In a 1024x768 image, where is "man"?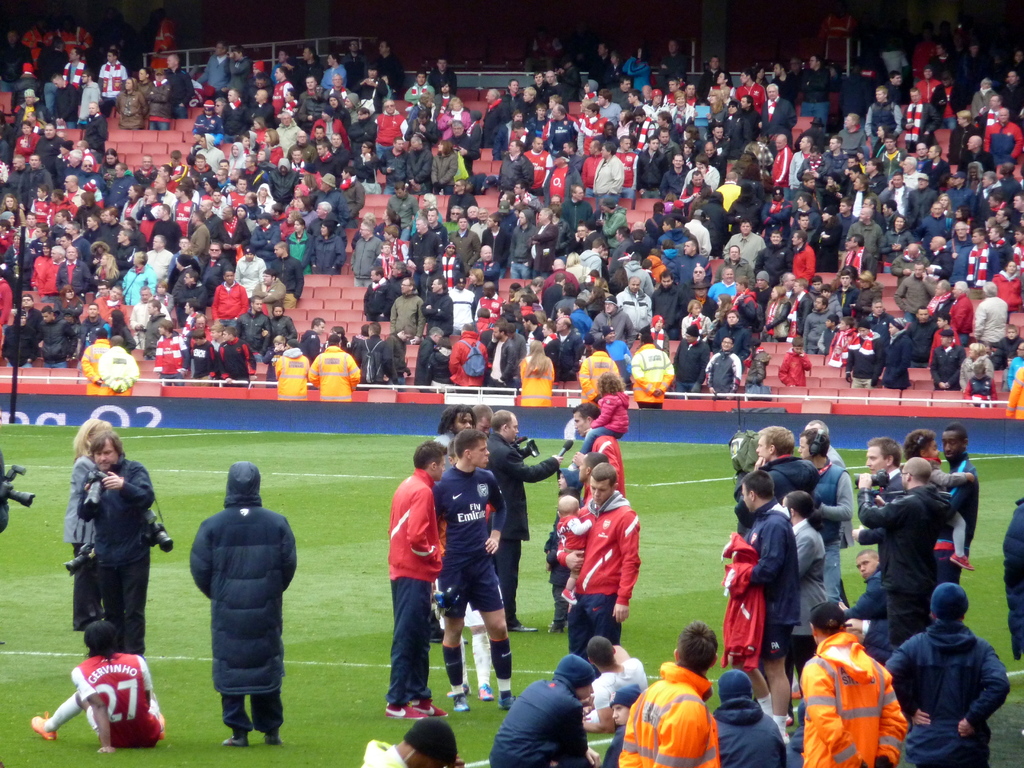
detection(594, 297, 637, 342).
